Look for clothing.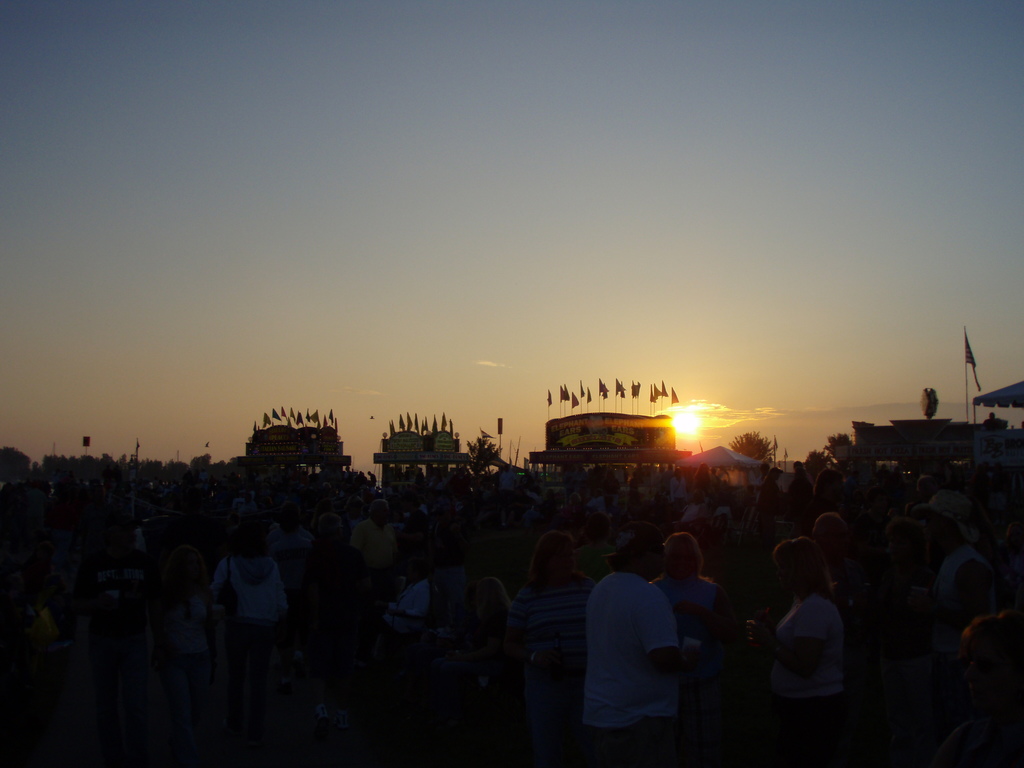
Found: <box>581,557,701,742</box>.
